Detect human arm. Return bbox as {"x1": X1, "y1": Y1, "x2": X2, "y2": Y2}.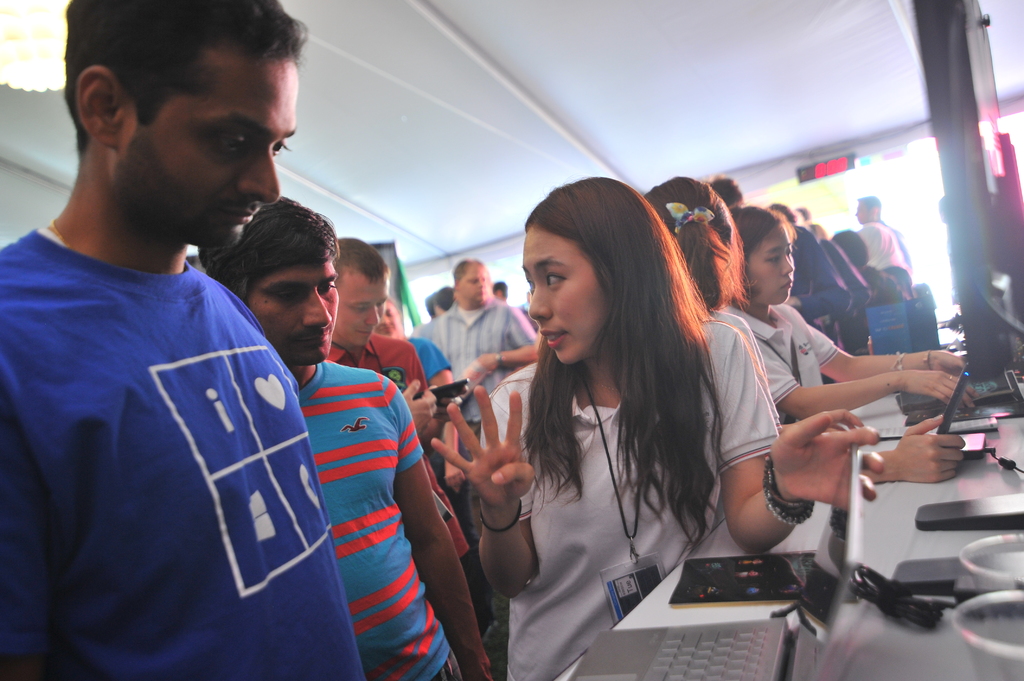
{"x1": 911, "y1": 296, "x2": 938, "y2": 360}.
